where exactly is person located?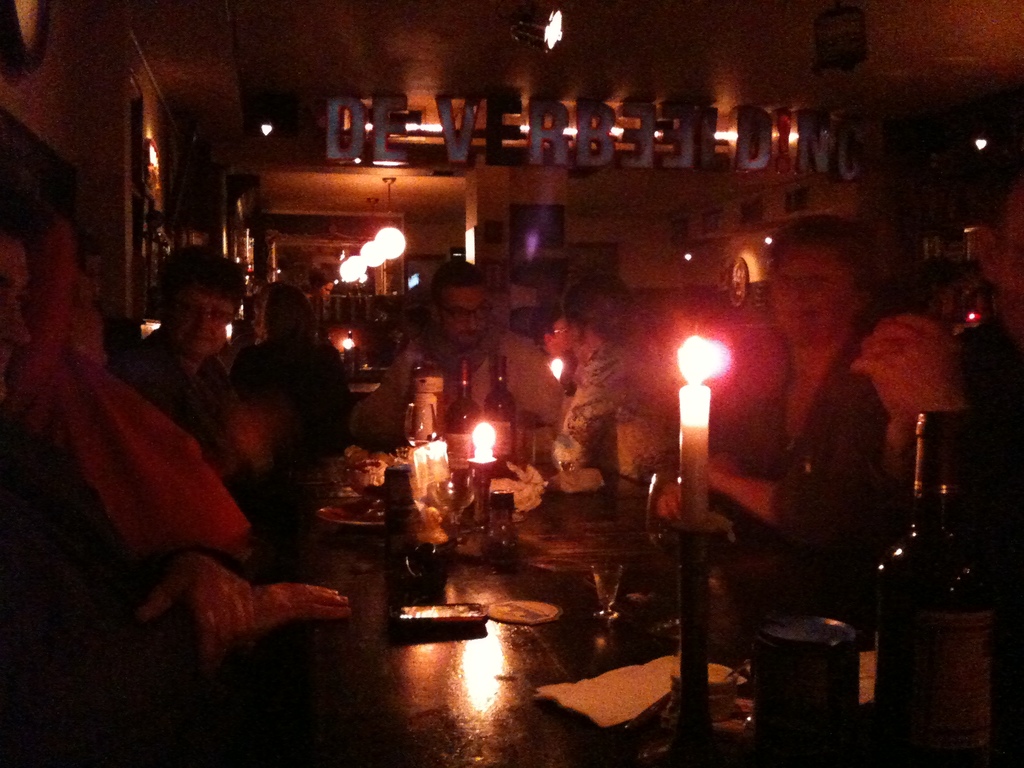
Its bounding box is crop(851, 77, 1023, 572).
